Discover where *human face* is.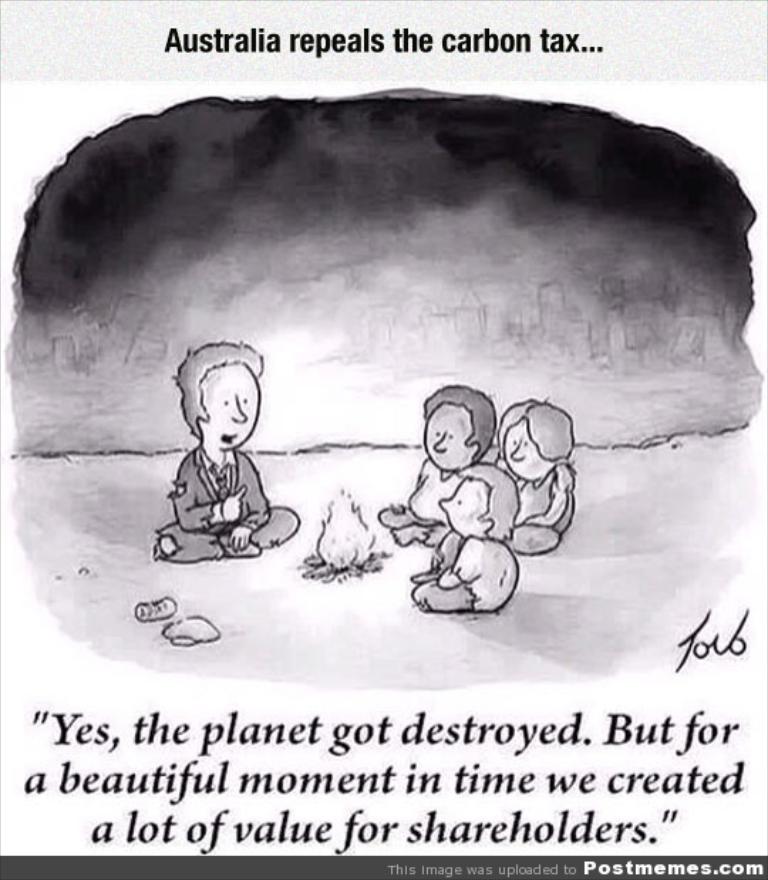
Discovered at <box>424,401,476,471</box>.
